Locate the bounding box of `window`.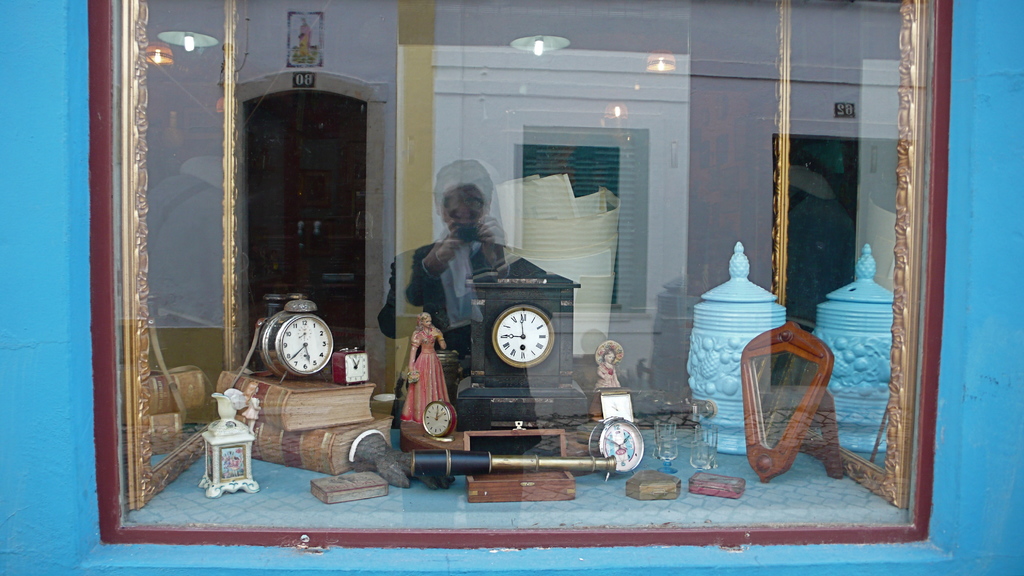
Bounding box: locate(509, 132, 632, 291).
